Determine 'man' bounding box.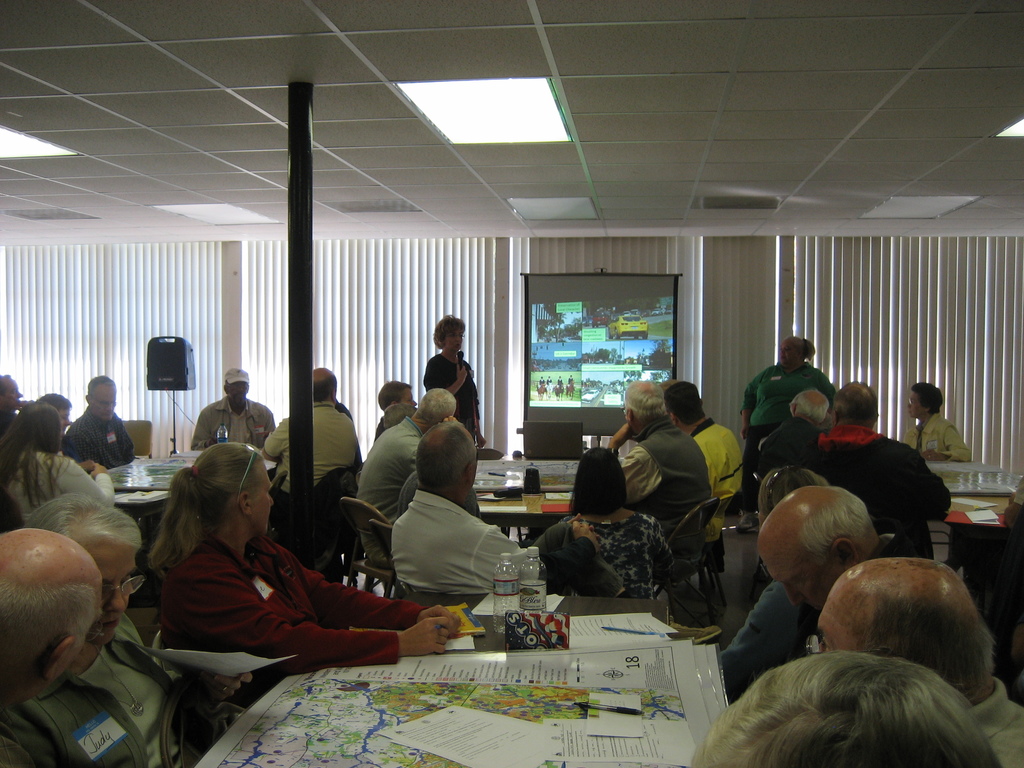
Determined: region(337, 394, 472, 531).
